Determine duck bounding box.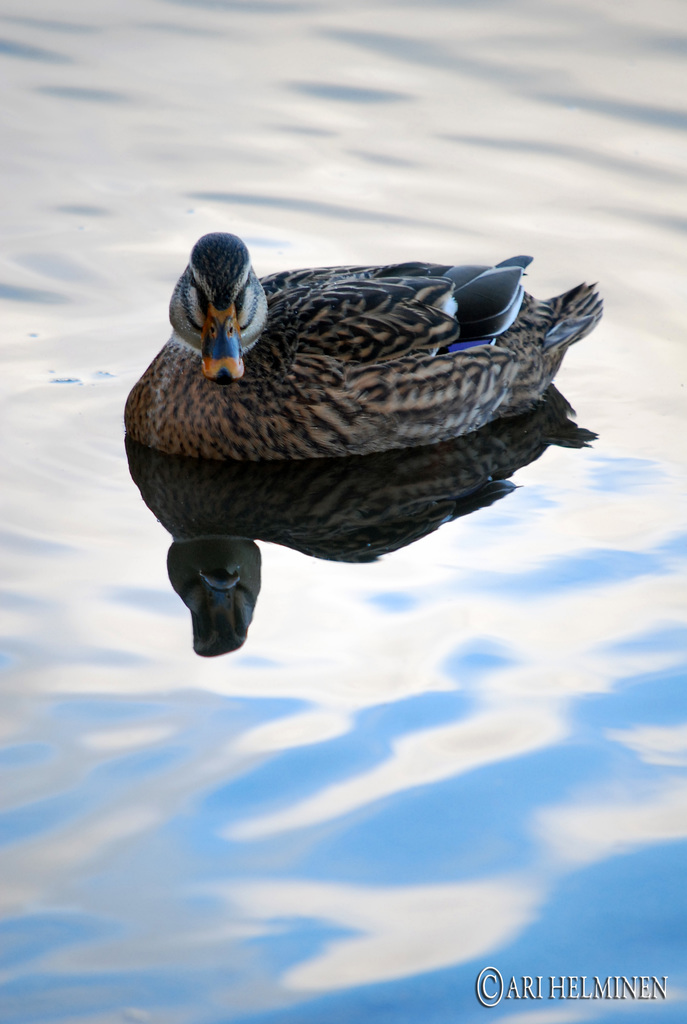
Determined: {"x1": 126, "y1": 220, "x2": 606, "y2": 454}.
